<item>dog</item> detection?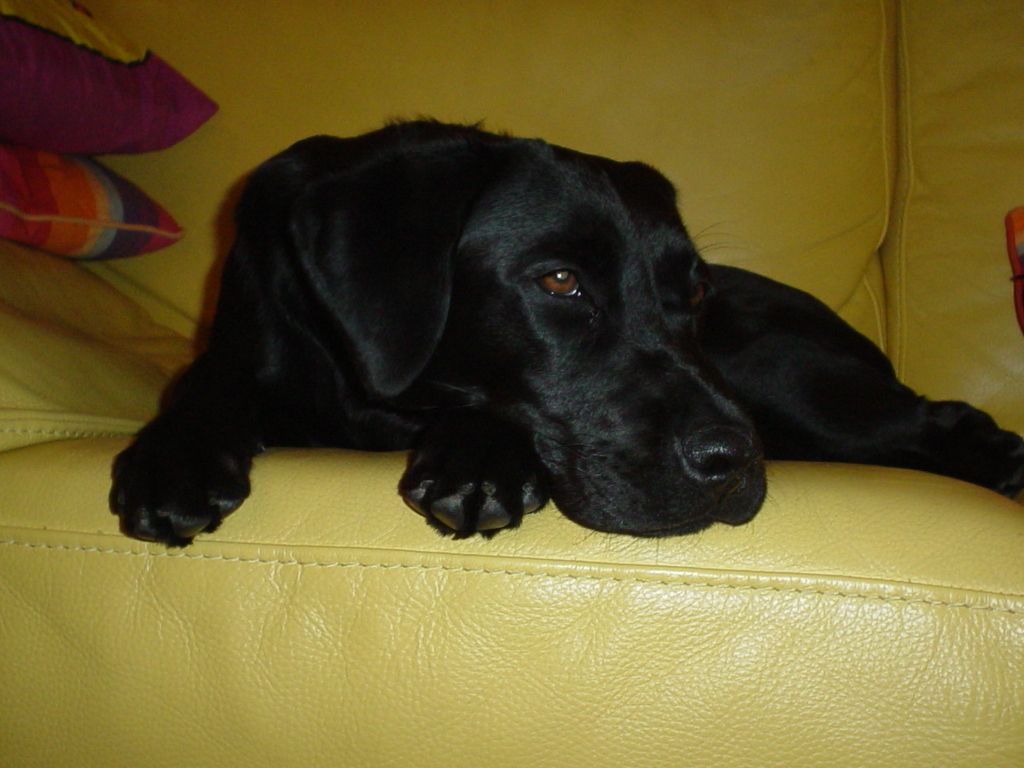
102:111:1023:554
